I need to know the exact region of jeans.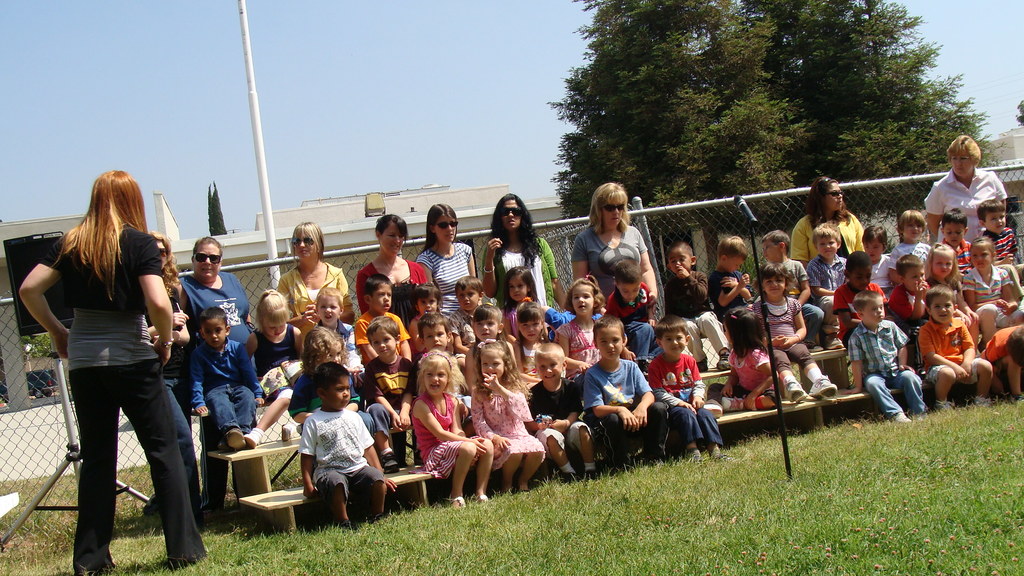
Region: 155, 360, 195, 507.
